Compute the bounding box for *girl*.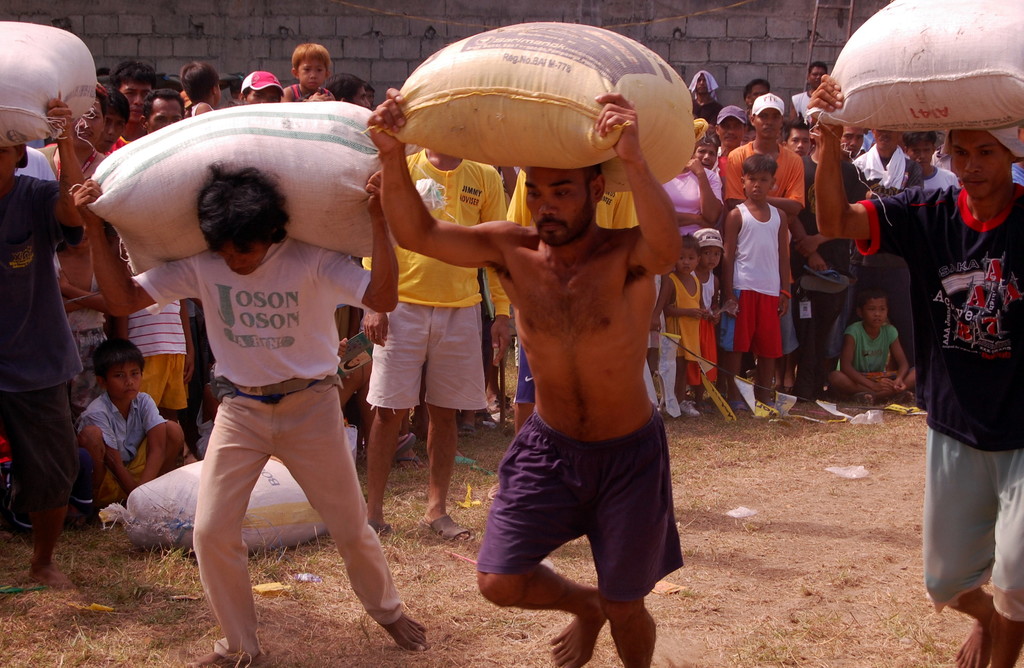
x1=657, y1=234, x2=711, y2=411.
